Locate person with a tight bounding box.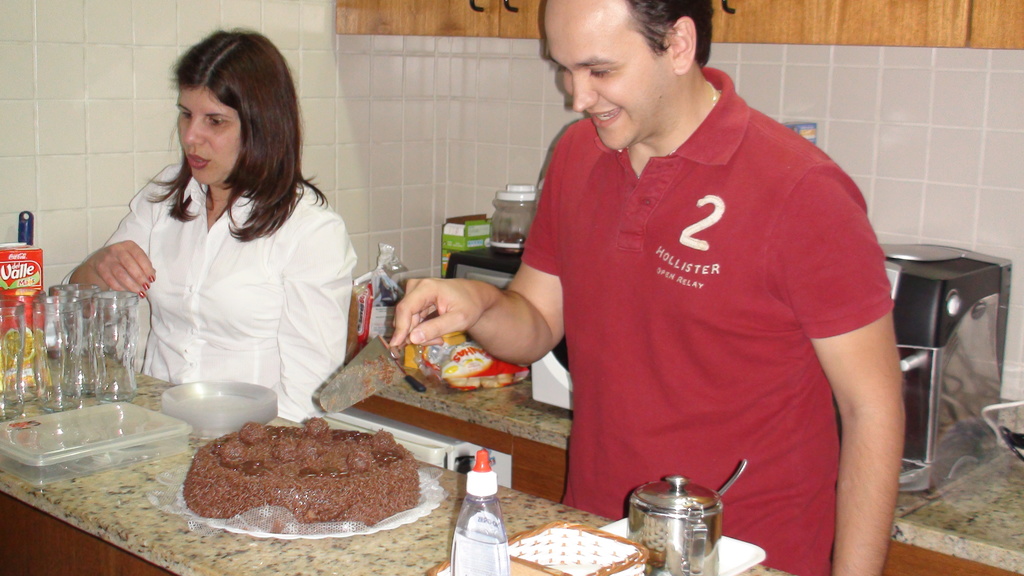
{"x1": 60, "y1": 23, "x2": 358, "y2": 431}.
